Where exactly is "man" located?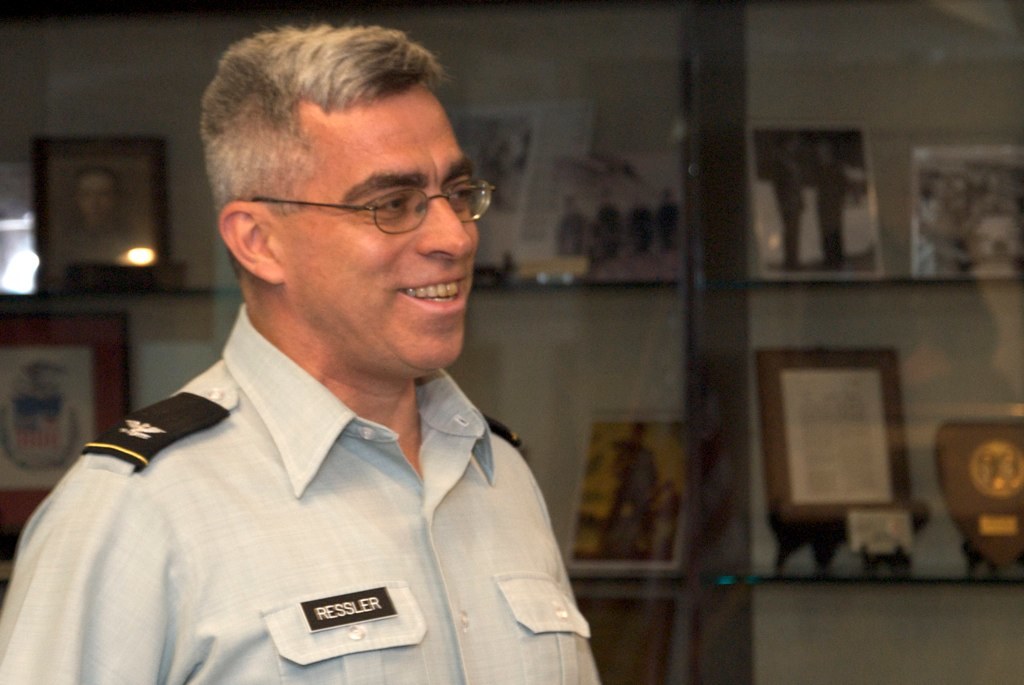
Its bounding box is {"left": 0, "top": 10, "right": 609, "bottom": 684}.
